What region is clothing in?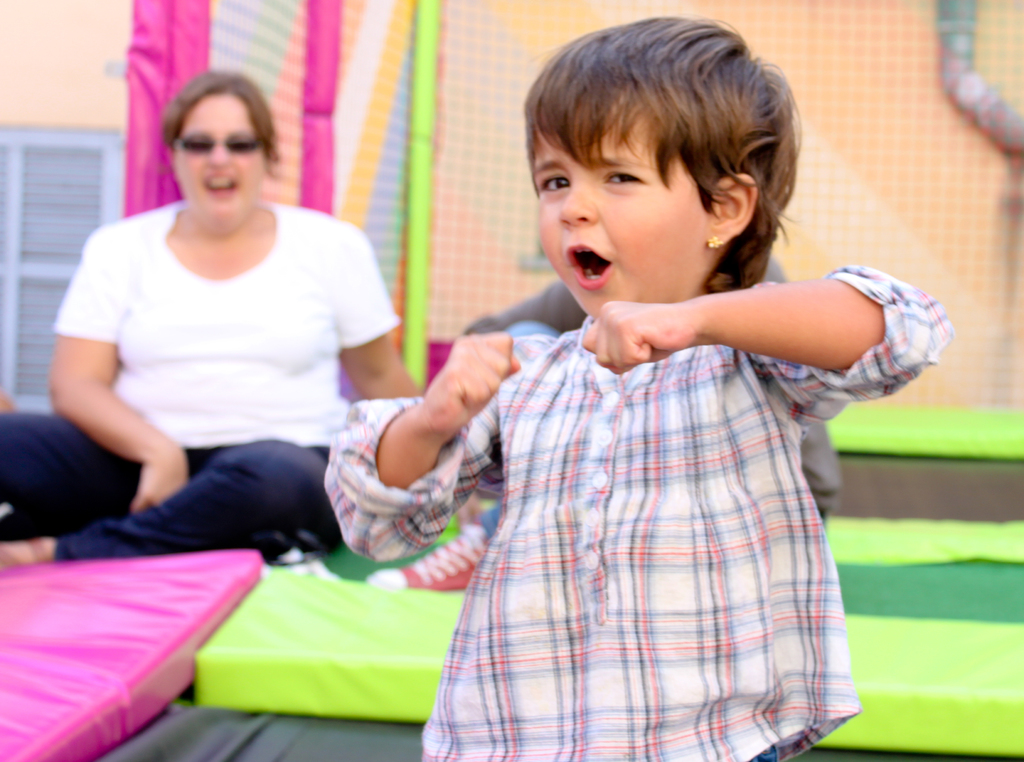
(left=324, top=276, right=959, bottom=755).
